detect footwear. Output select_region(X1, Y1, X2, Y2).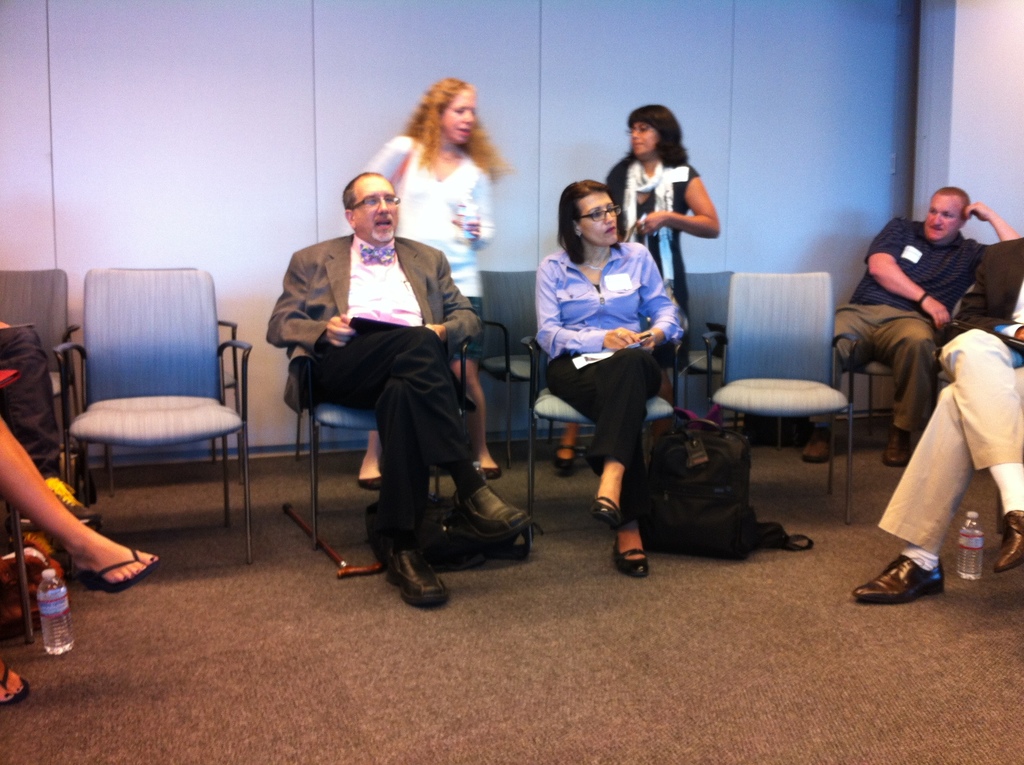
select_region(385, 551, 447, 609).
